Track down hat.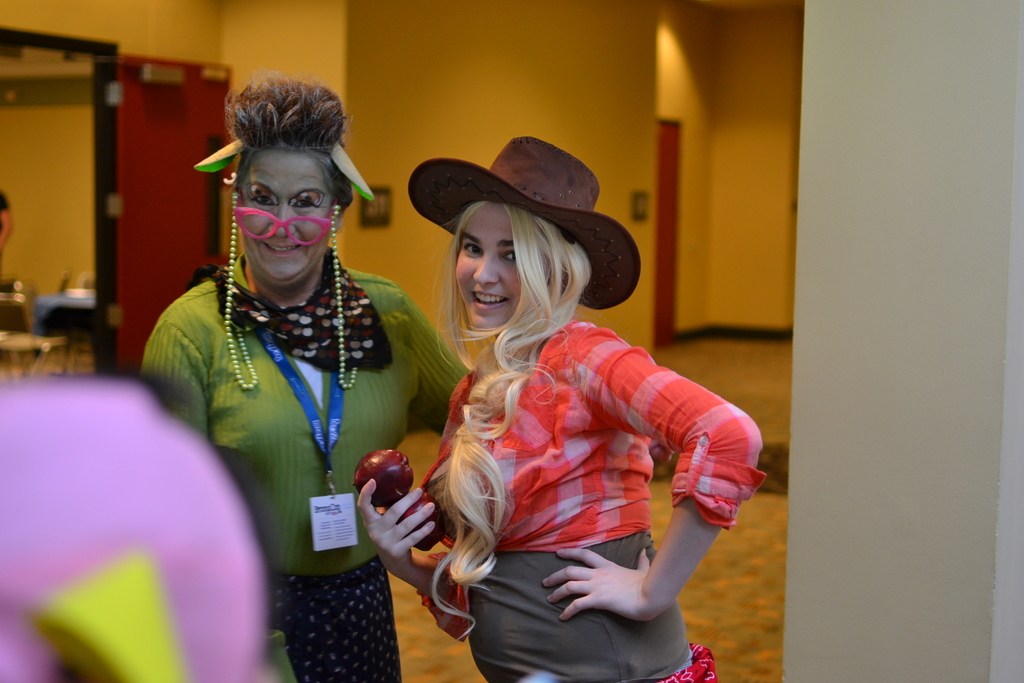
Tracked to x1=406, y1=138, x2=642, y2=313.
